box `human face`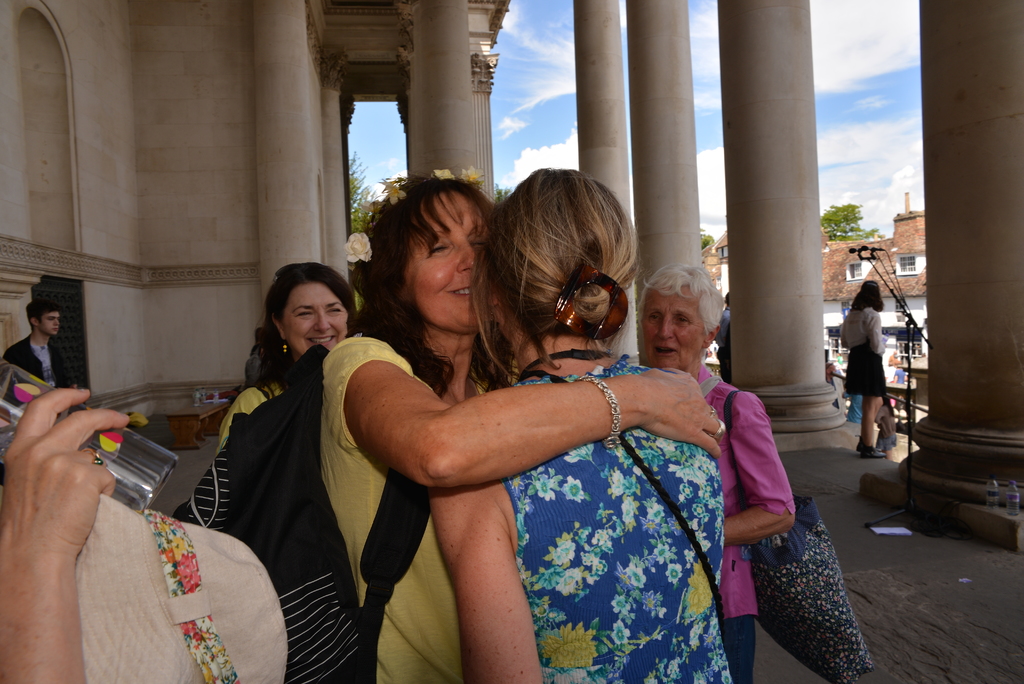
(left=401, top=191, right=487, bottom=334)
